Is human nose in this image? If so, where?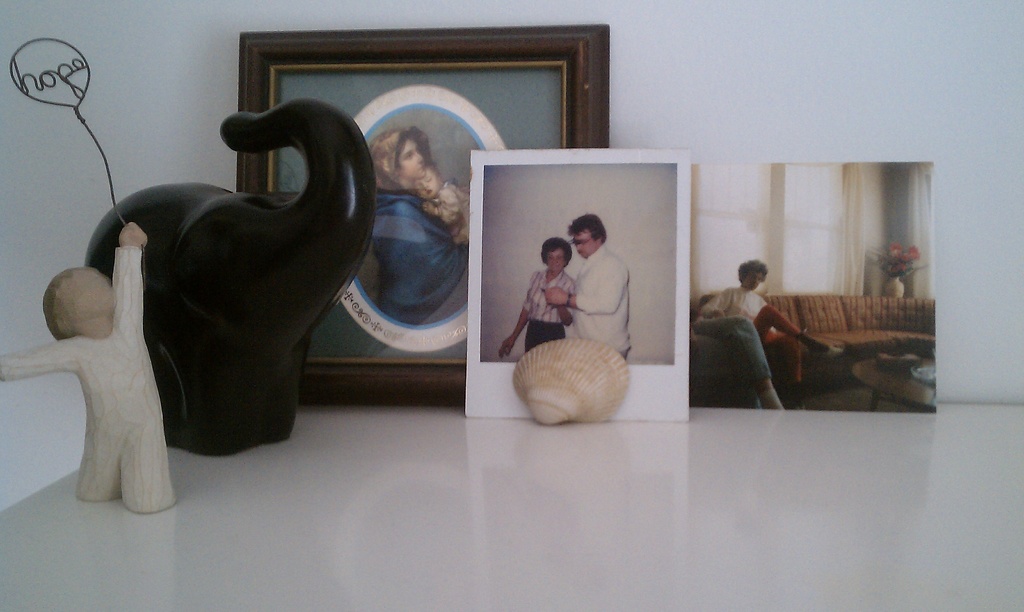
Yes, at bbox=(424, 184, 433, 195).
